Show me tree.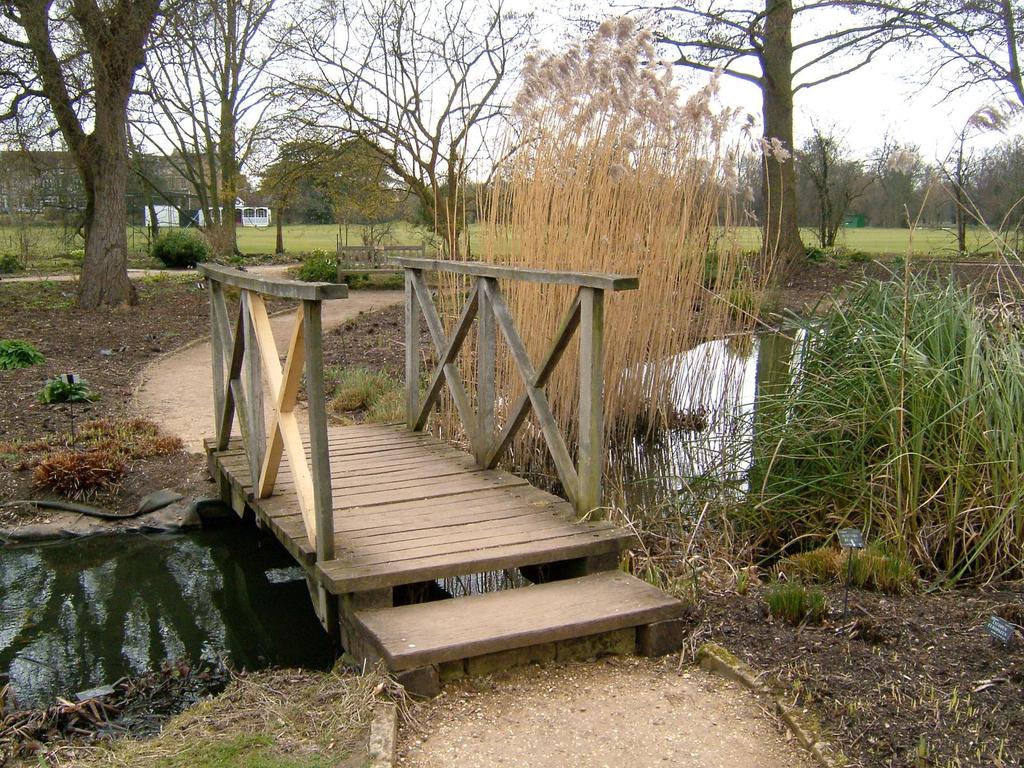
tree is here: [0,0,275,311].
